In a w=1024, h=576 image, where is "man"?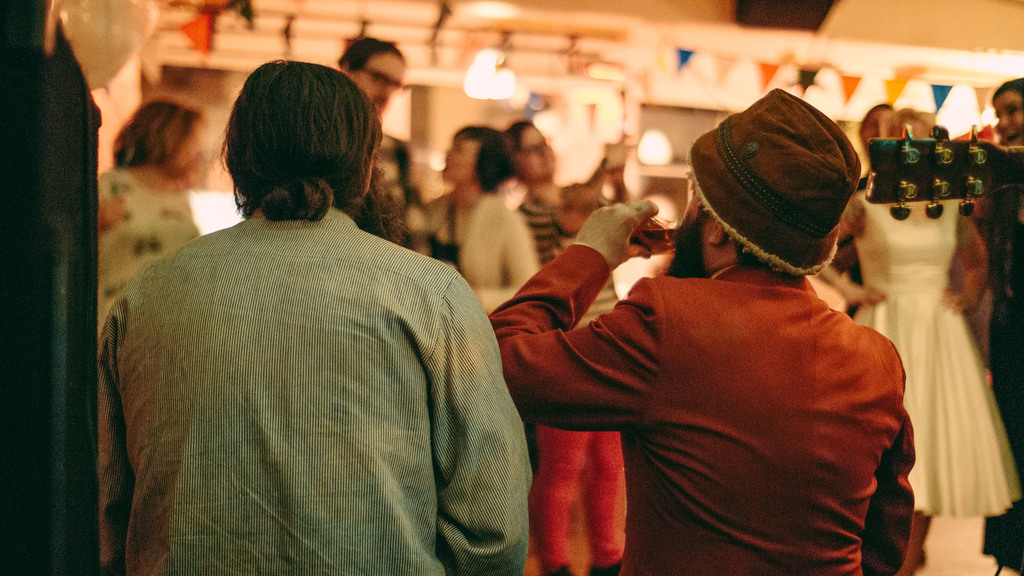
(left=471, top=104, right=940, bottom=555).
